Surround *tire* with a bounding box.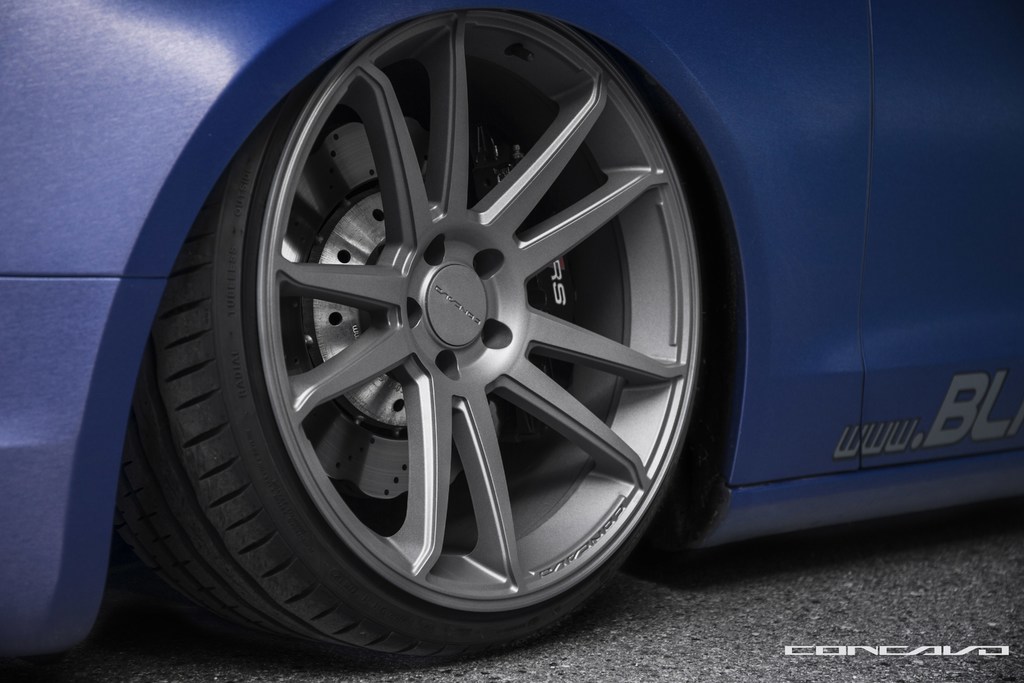
detection(120, 2, 711, 667).
